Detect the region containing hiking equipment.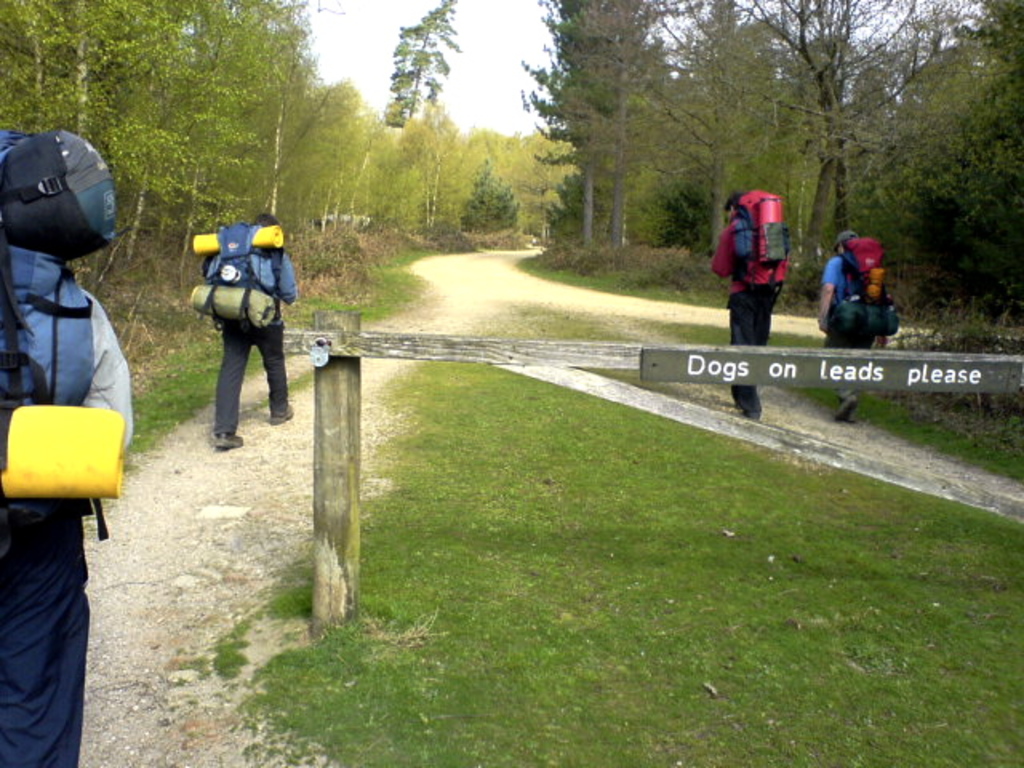
crop(0, 125, 125, 560).
